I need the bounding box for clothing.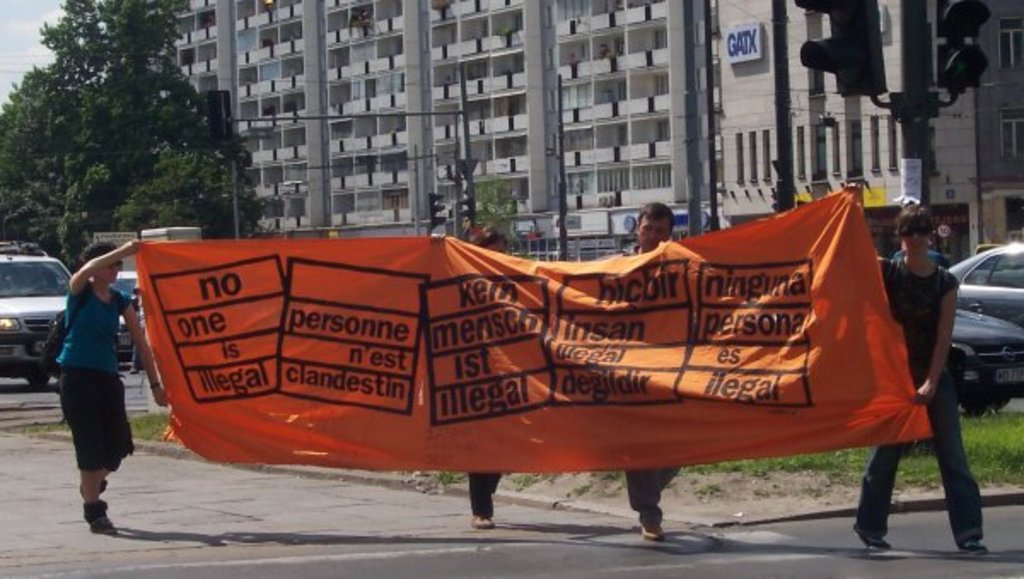
Here it is: x1=860 y1=263 x2=988 y2=540.
